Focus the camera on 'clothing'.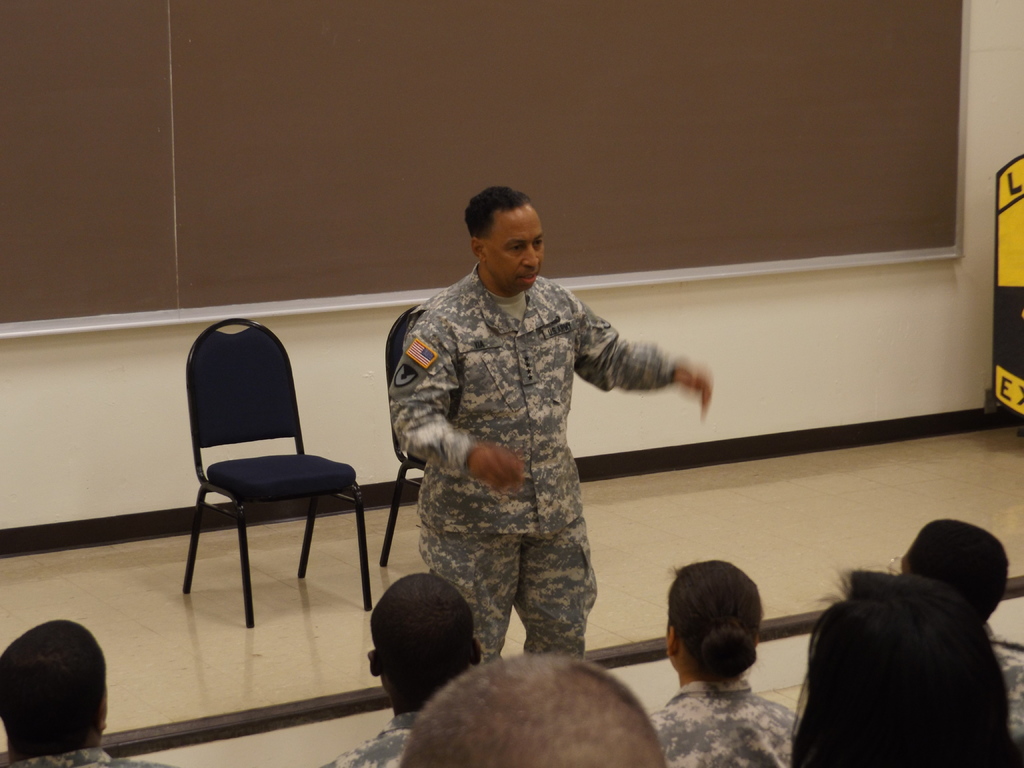
Focus region: Rect(327, 710, 414, 767).
